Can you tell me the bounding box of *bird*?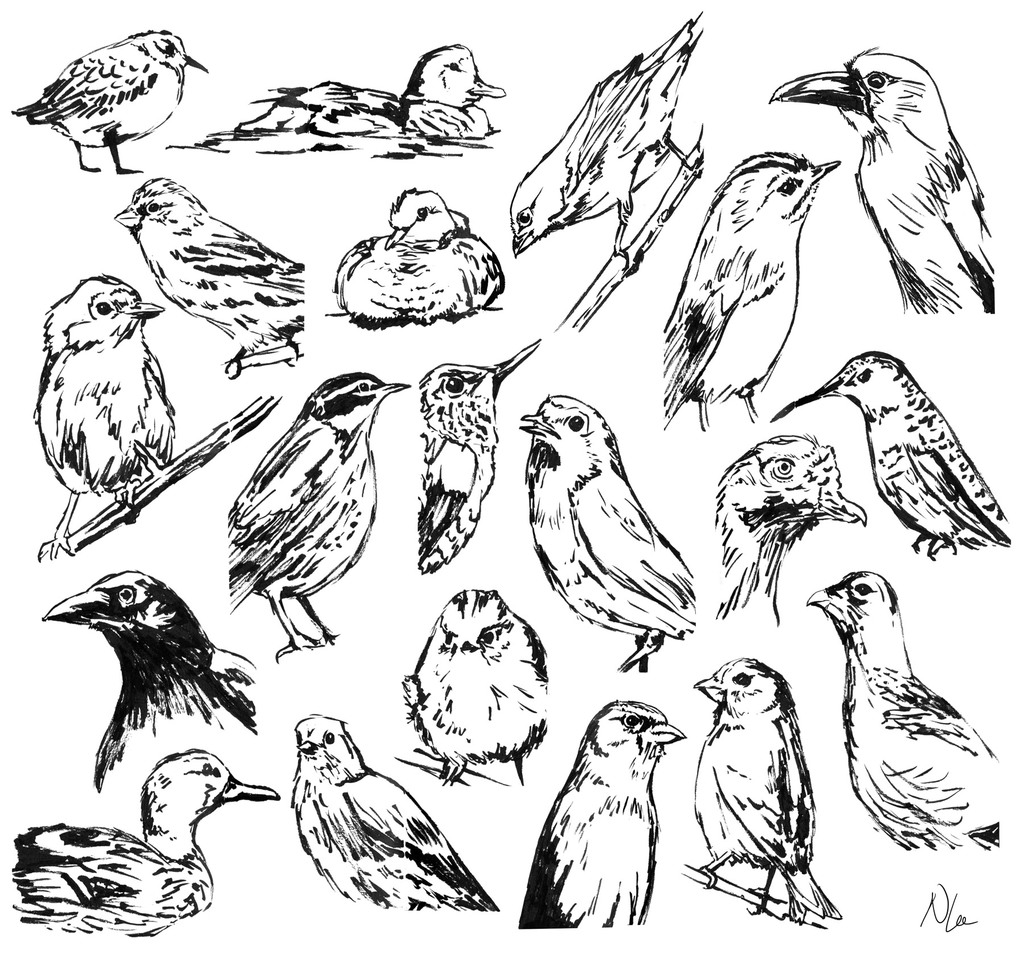
(left=6, top=745, right=284, bottom=943).
